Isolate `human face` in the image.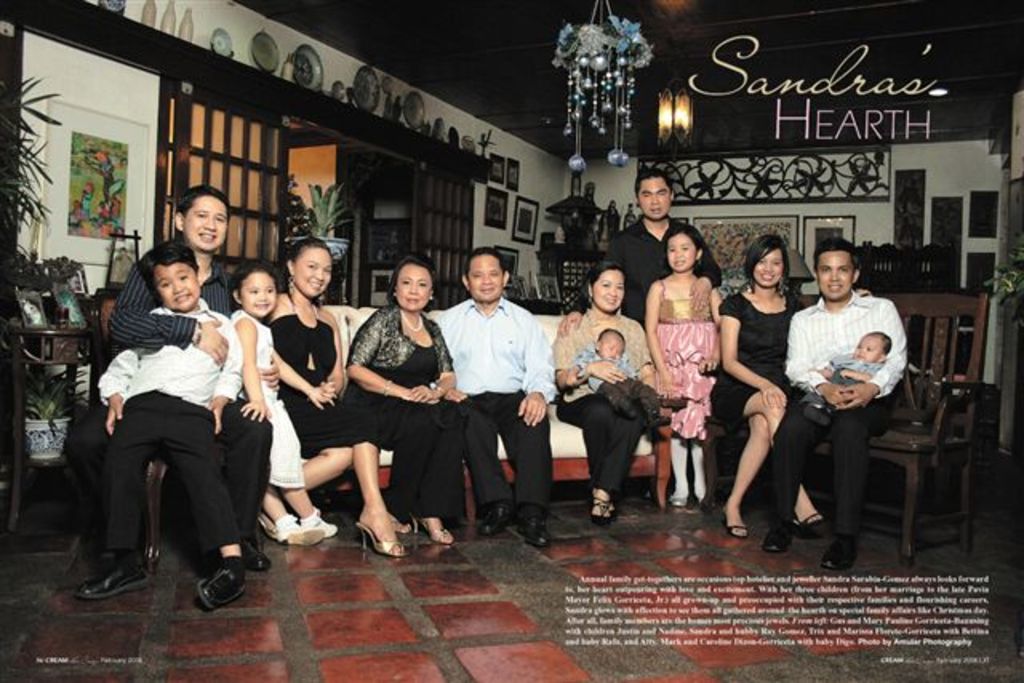
Isolated region: {"left": 184, "top": 200, "right": 227, "bottom": 251}.
